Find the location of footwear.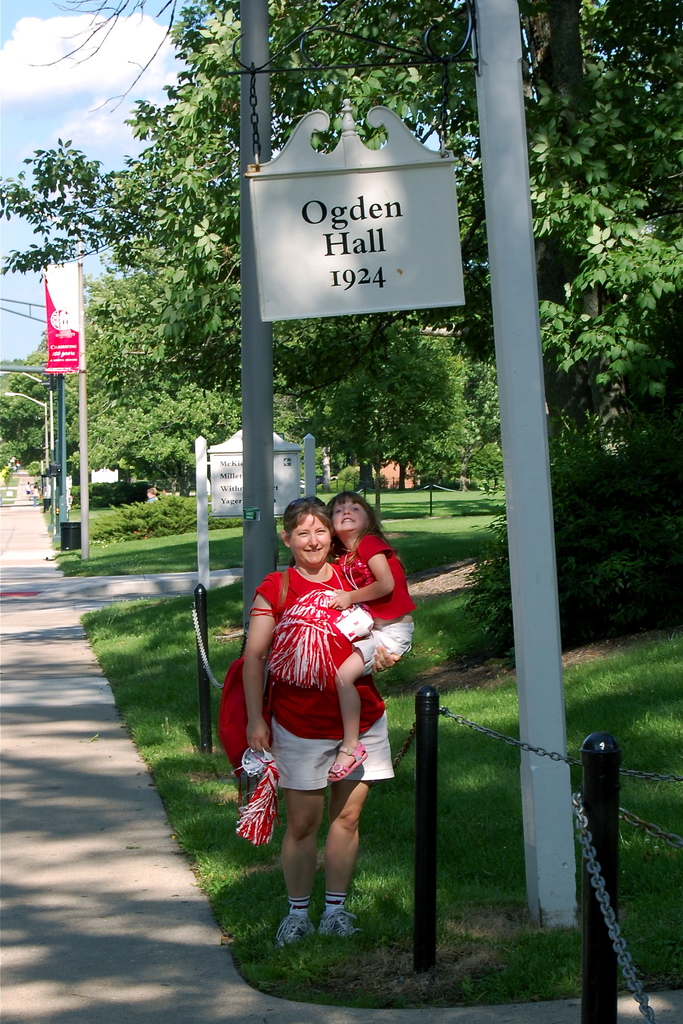
Location: 319, 908, 365, 939.
